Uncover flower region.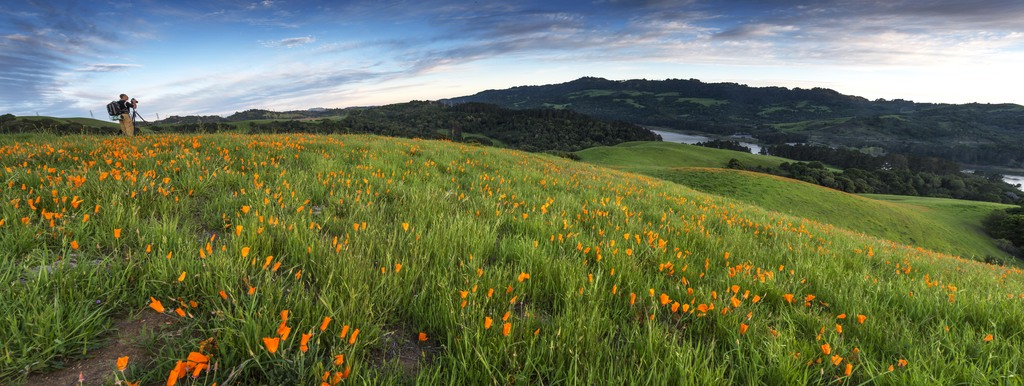
Uncovered: Rect(395, 263, 401, 272).
